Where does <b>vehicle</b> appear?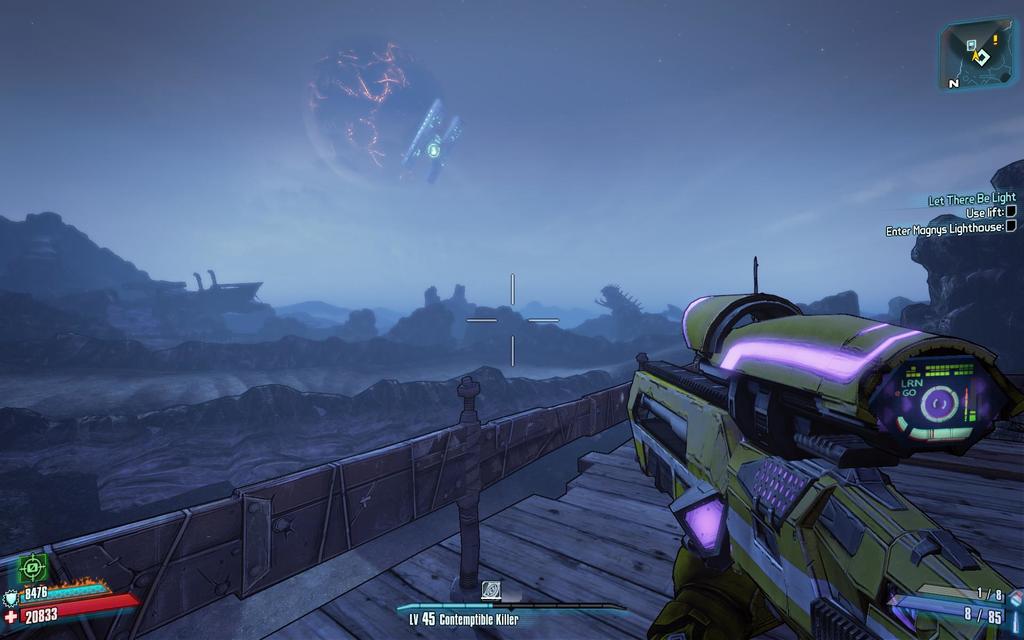
Appears at (x1=613, y1=248, x2=1022, y2=639).
